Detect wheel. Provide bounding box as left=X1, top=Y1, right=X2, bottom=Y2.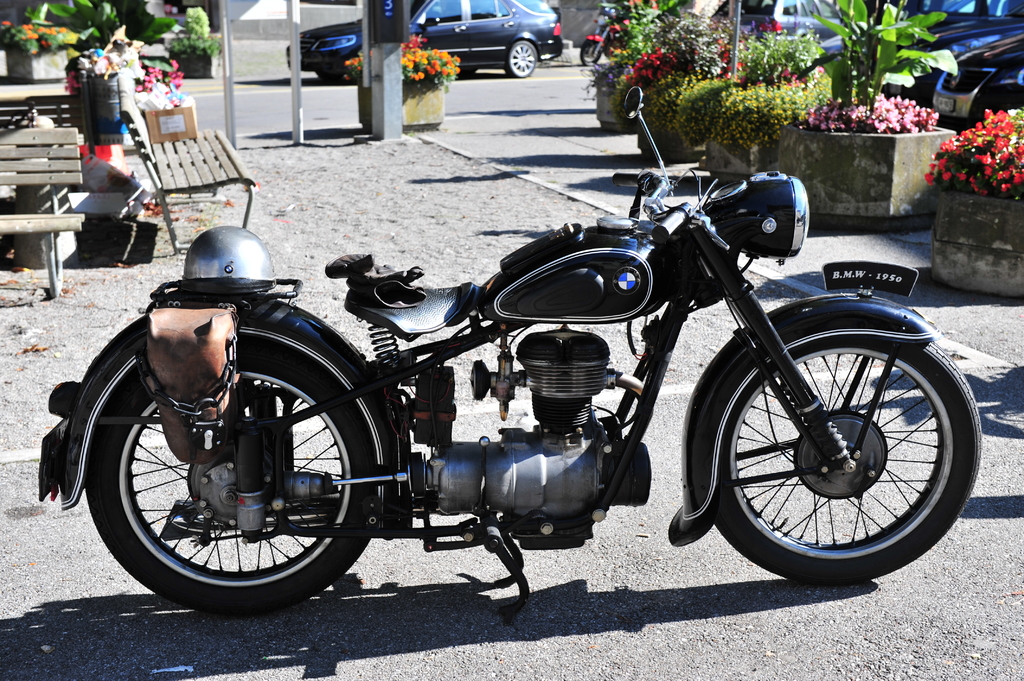
left=705, top=330, right=973, bottom=581.
